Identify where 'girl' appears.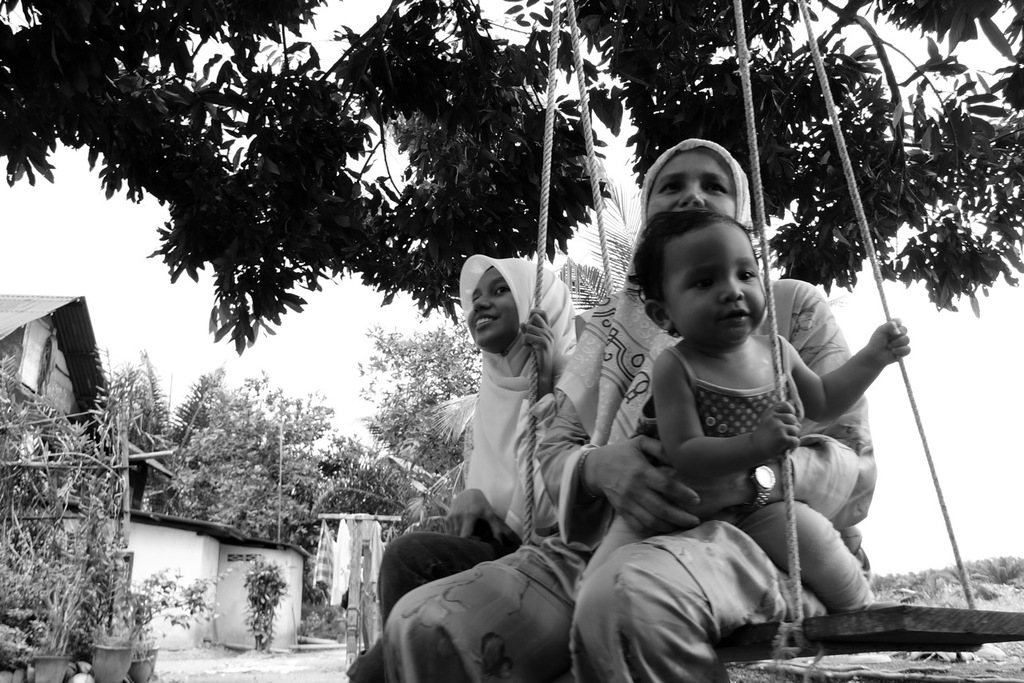
Appears at <bbox>372, 255, 581, 637</bbox>.
